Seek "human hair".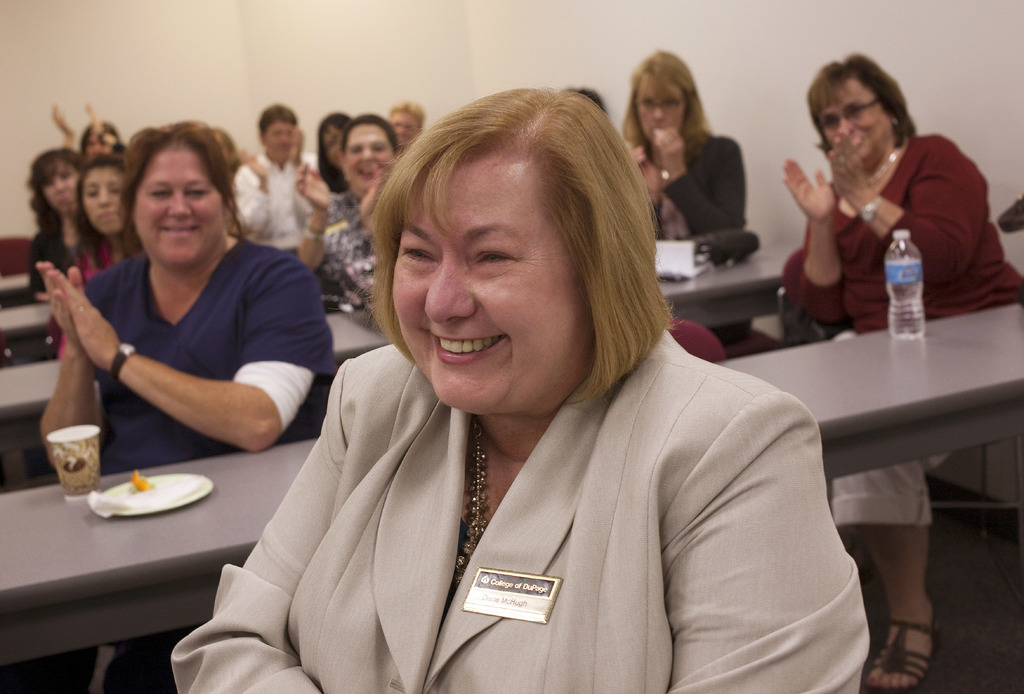
x1=365, y1=76, x2=662, y2=425.
